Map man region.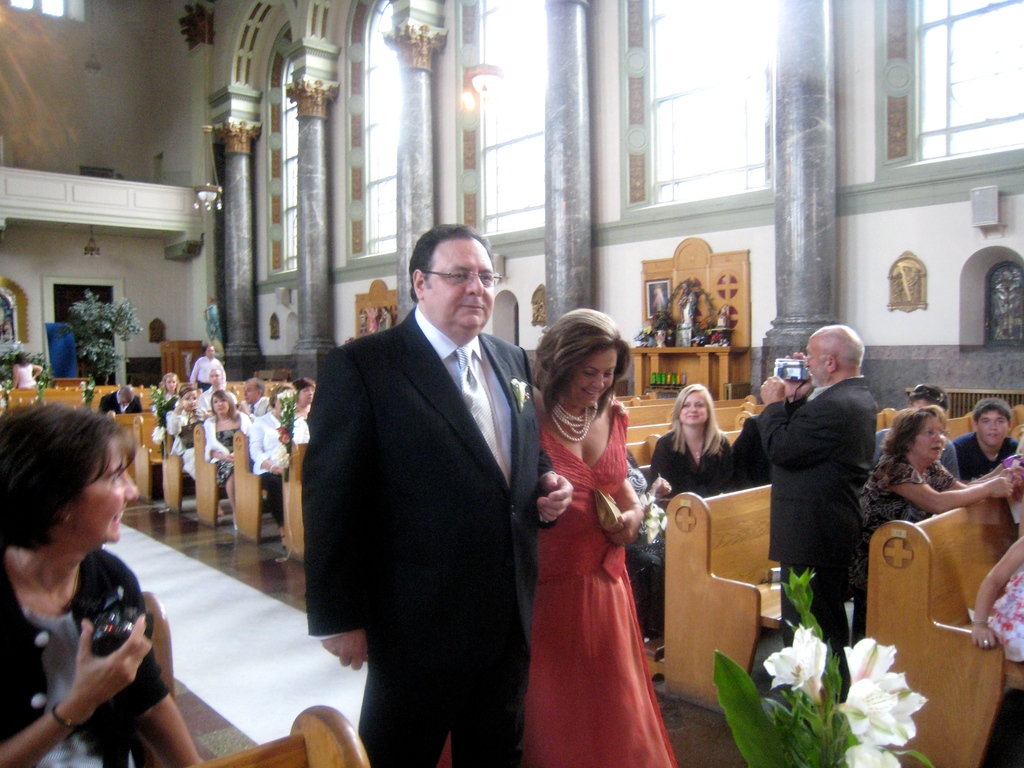
Mapped to [x1=282, y1=196, x2=562, y2=756].
